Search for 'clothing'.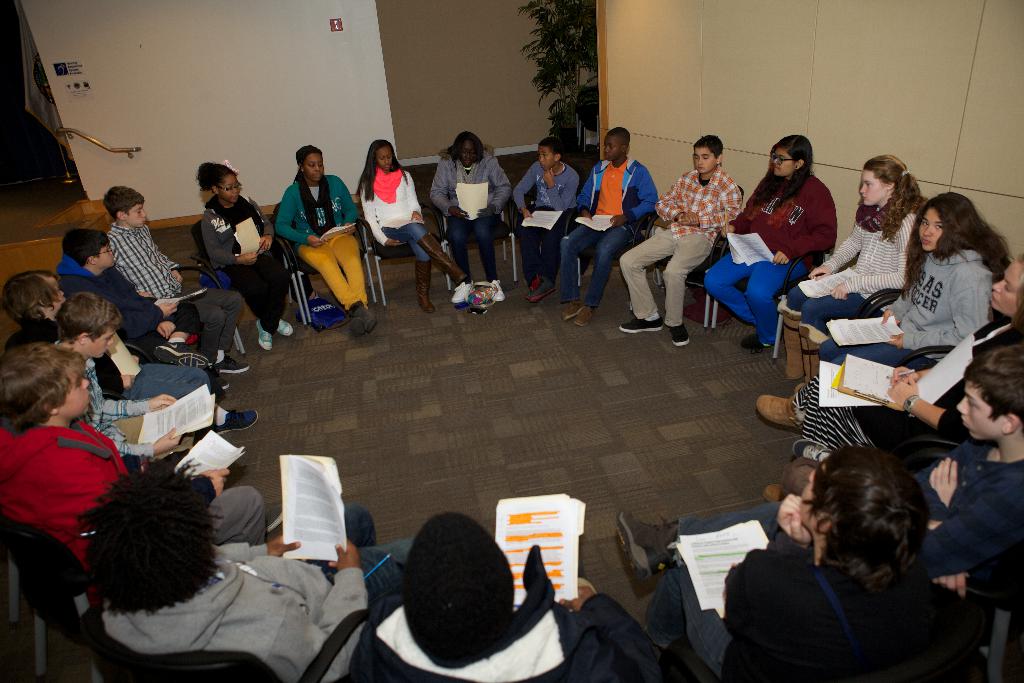
Found at [x1=12, y1=397, x2=131, y2=620].
